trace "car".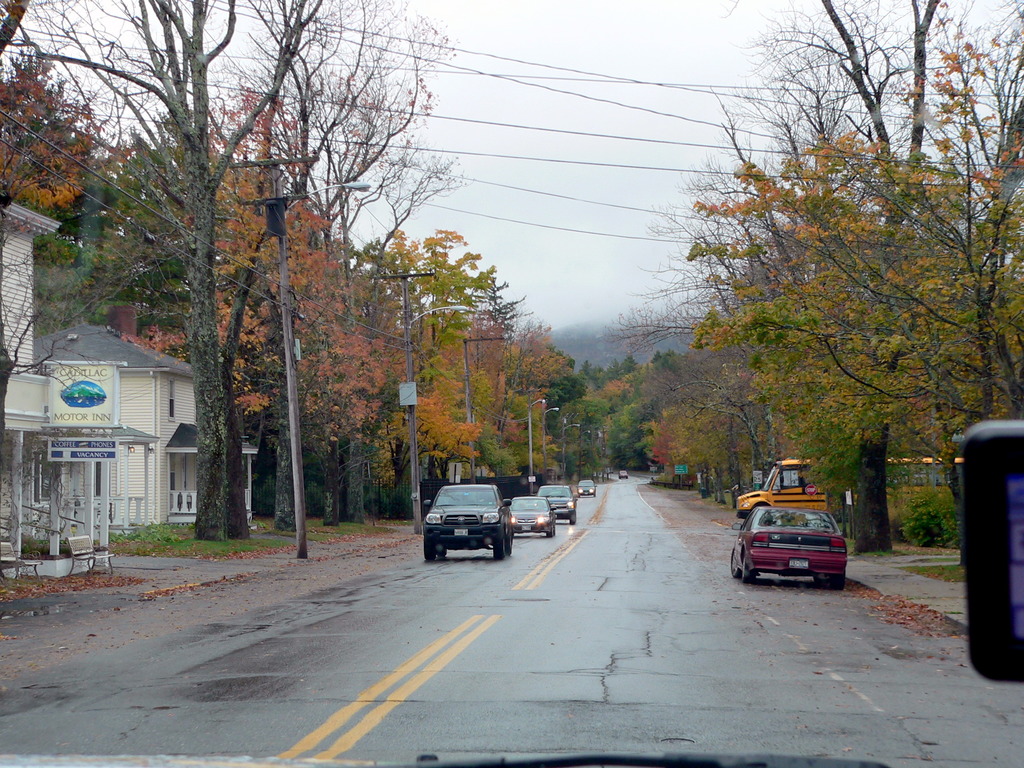
Traced to region(540, 484, 578, 520).
